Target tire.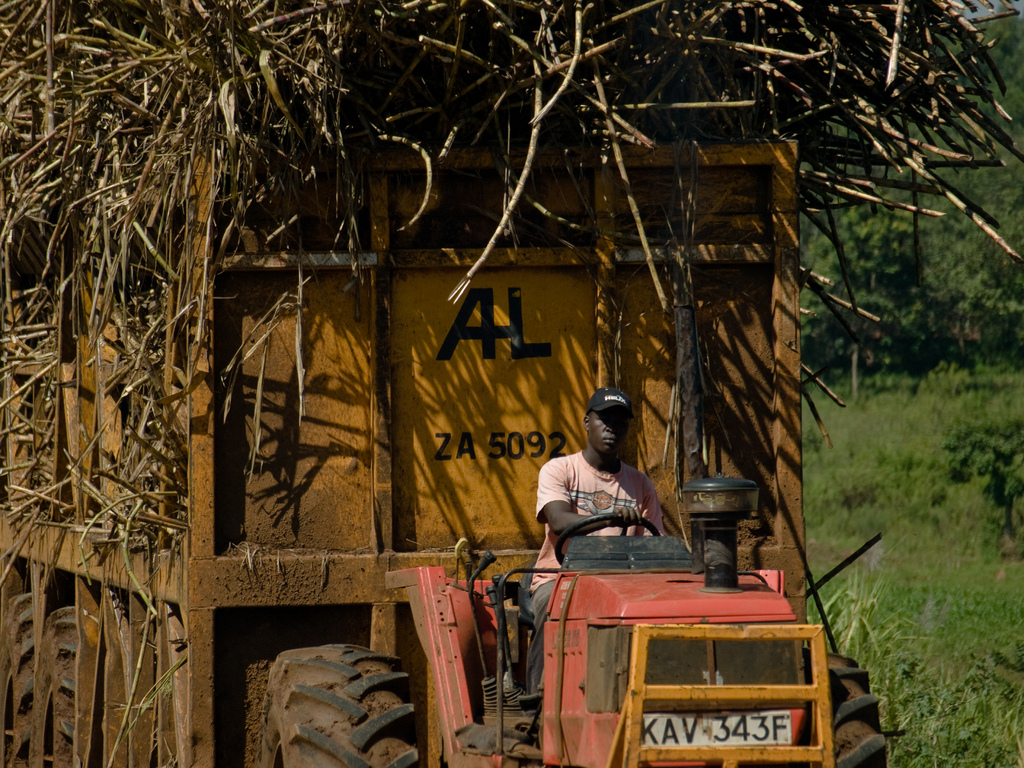
Target region: [255, 636, 430, 767].
